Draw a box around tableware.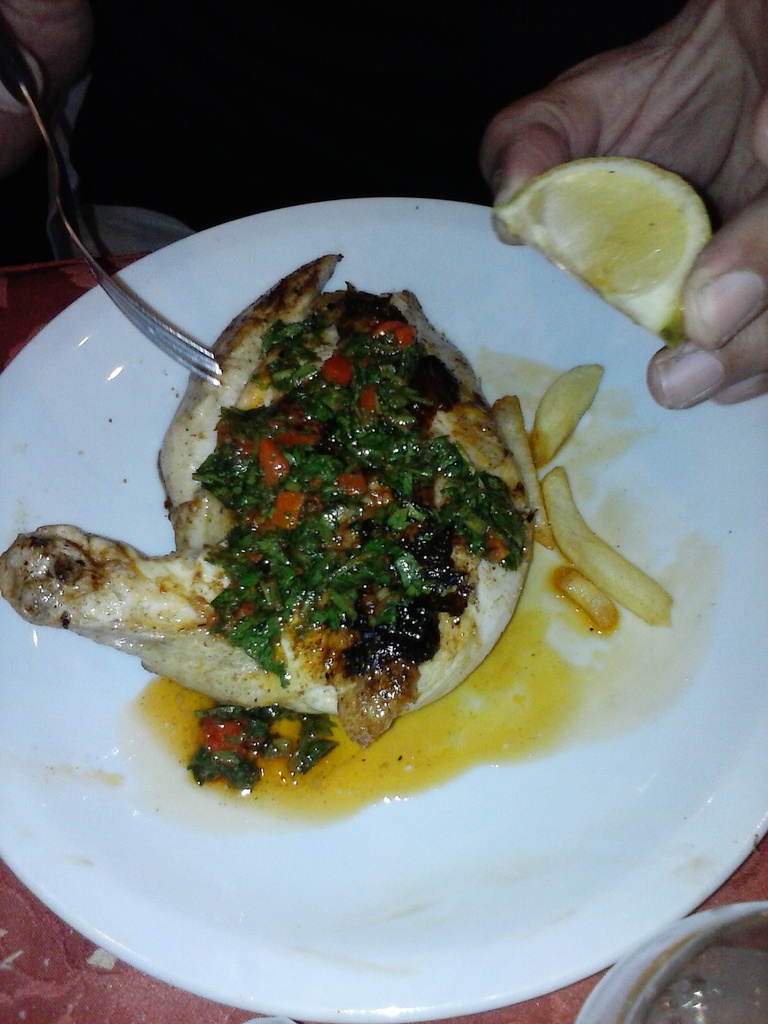
0:15:223:390.
